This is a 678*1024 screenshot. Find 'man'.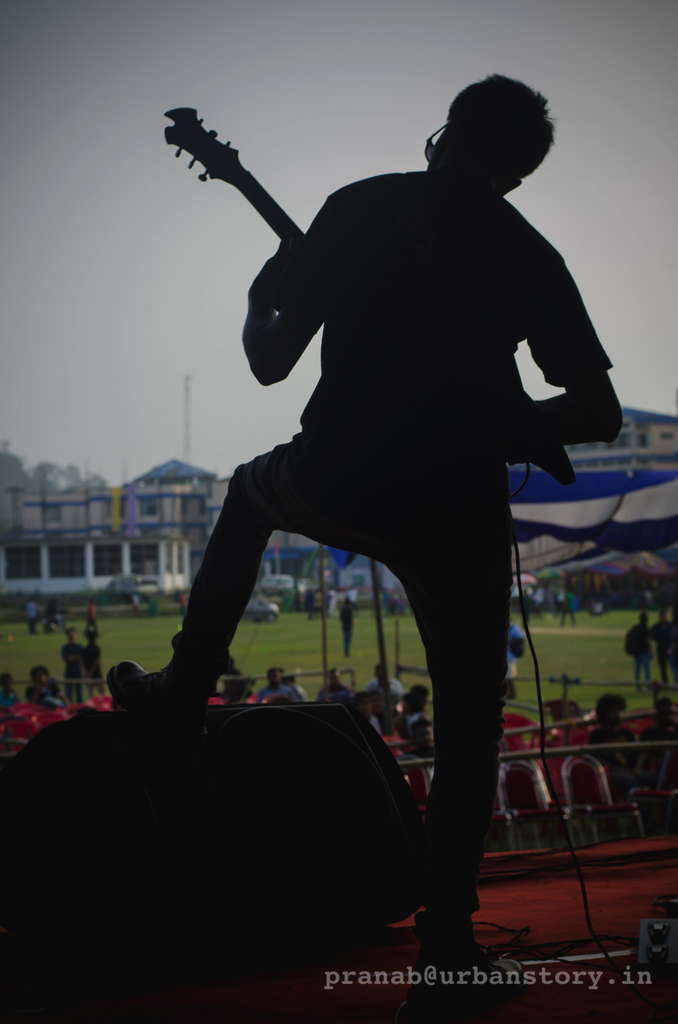
Bounding box: bbox=(638, 684, 677, 832).
